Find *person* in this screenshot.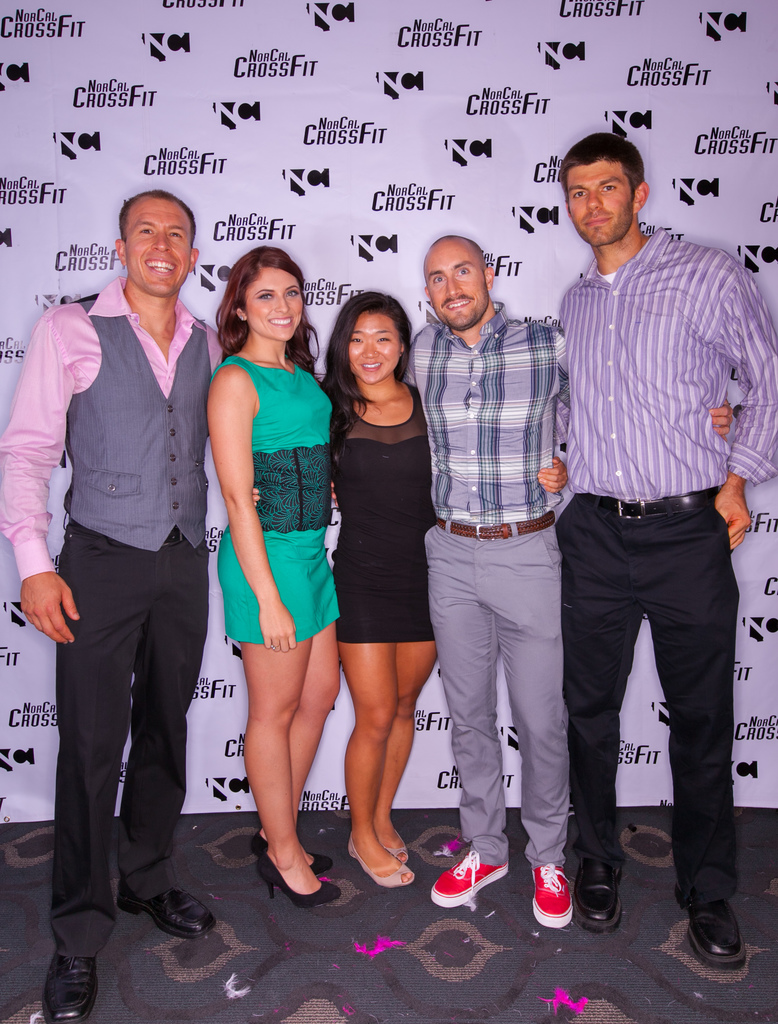
The bounding box for *person* is <box>408,241,567,927</box>.
